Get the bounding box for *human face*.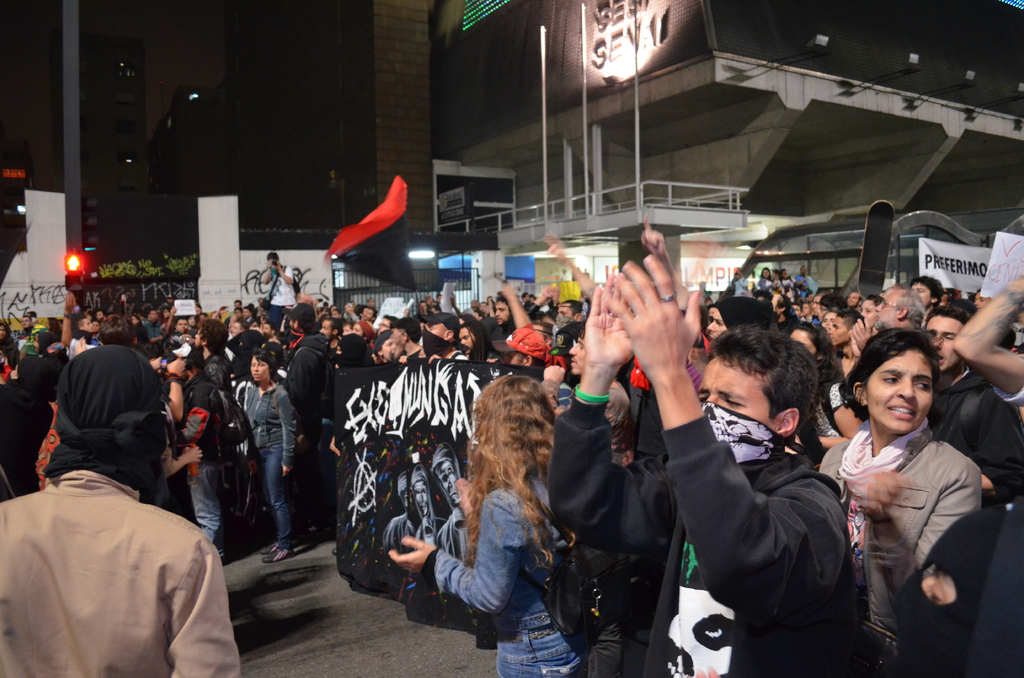
crop(861, 299, 873, 325).
